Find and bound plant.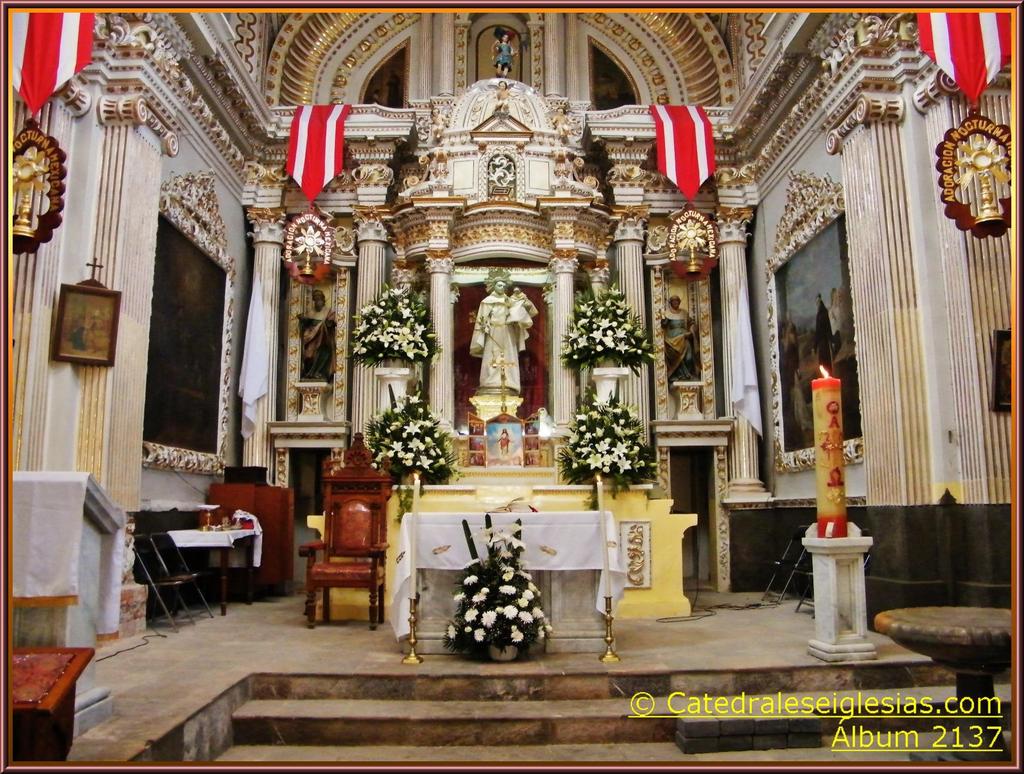
Bound: (349, 292, 434, 376).
